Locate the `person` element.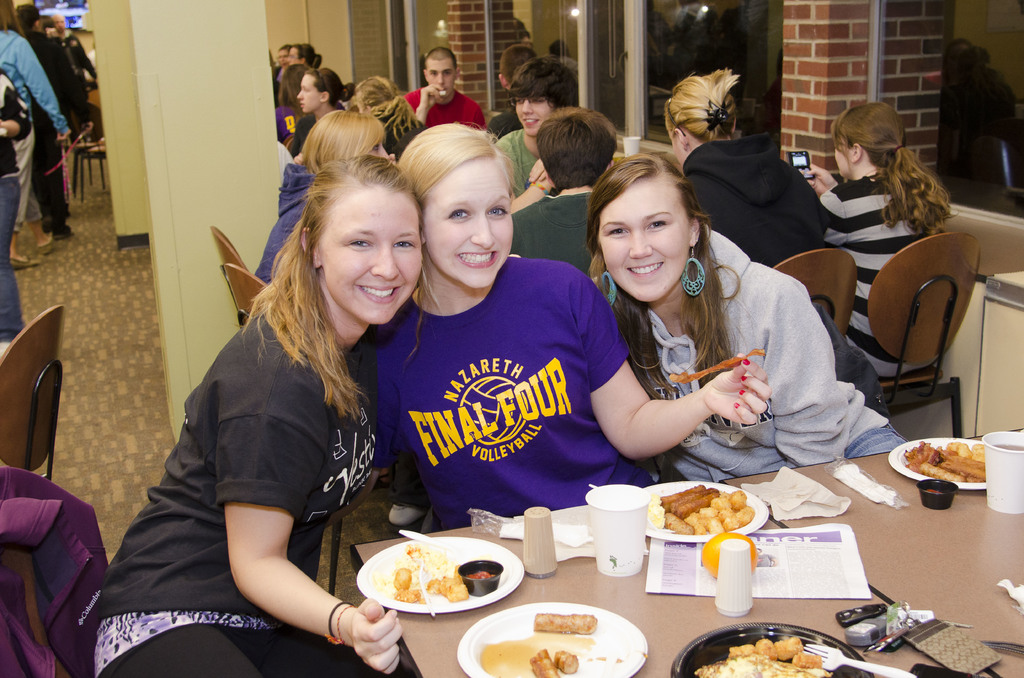
Element bbox: (350,76,426,145).
